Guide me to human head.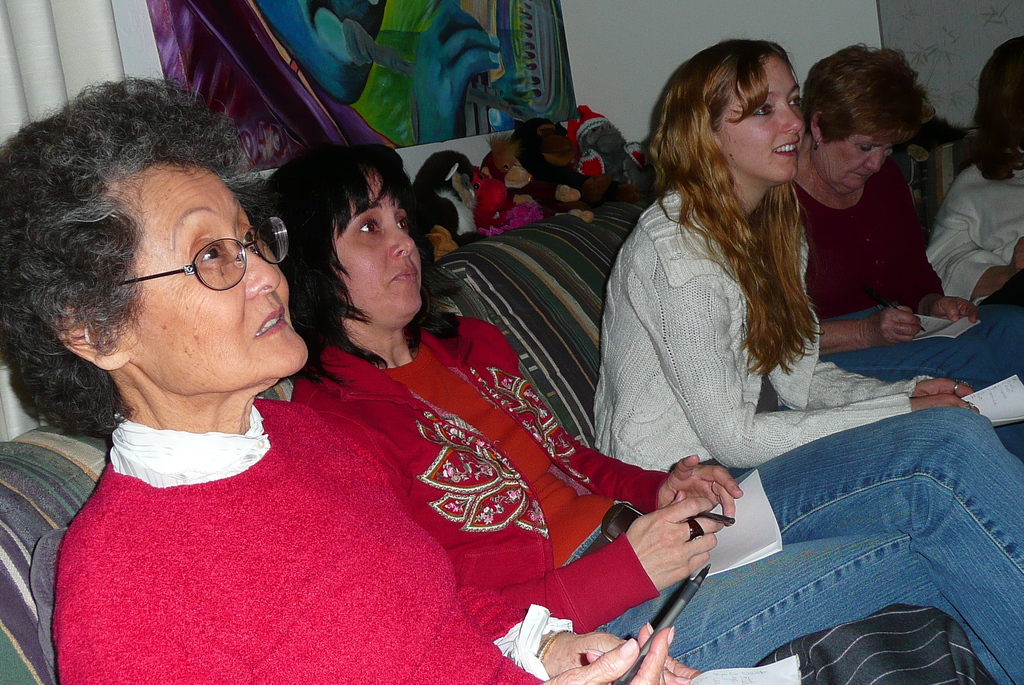
Guidance: (976, 40, 1023, 162).
